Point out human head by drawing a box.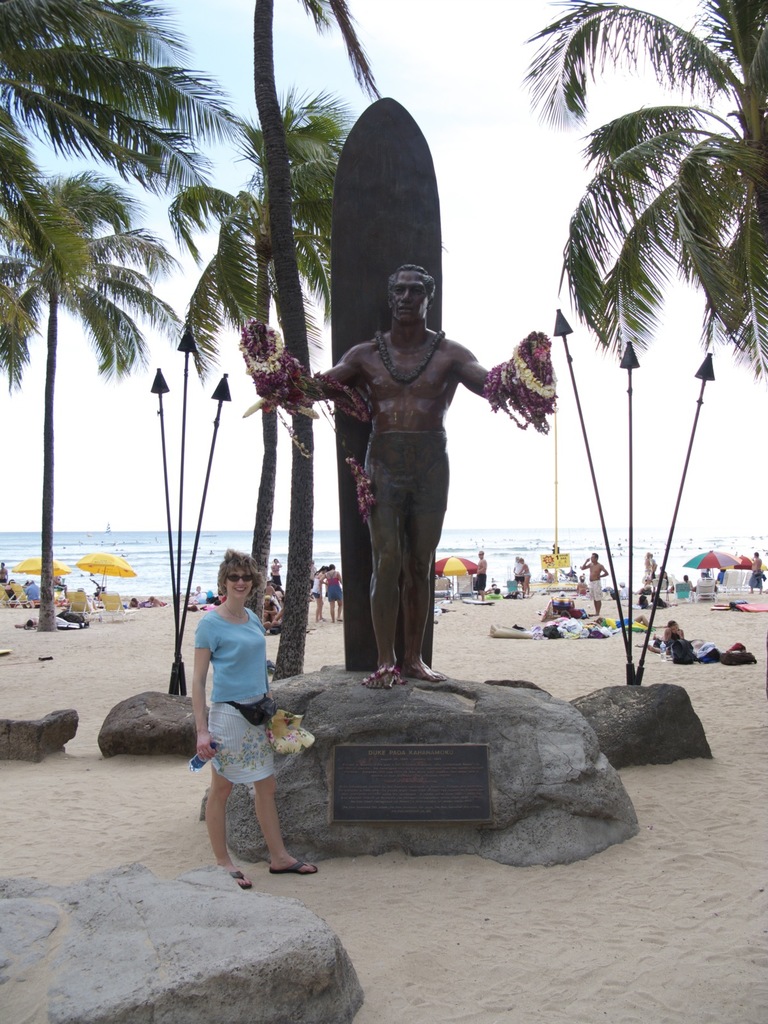
(589,550,601,562).
